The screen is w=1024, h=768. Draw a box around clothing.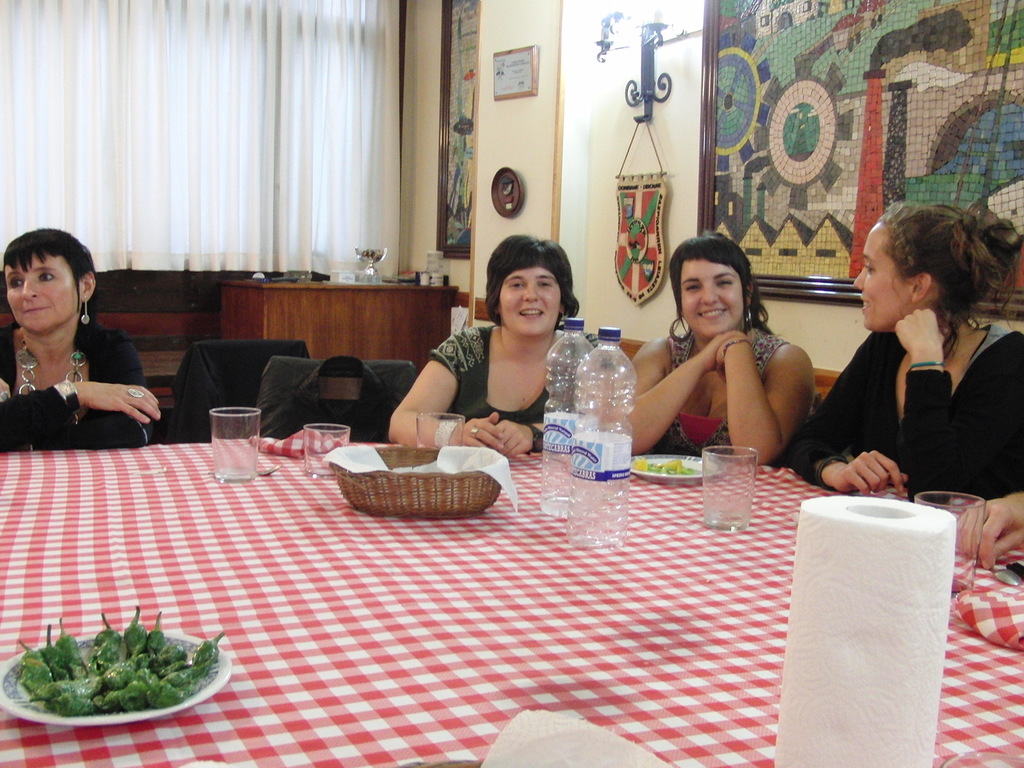
{"x1": 425, "y1": 324, "x2": 552, "y2": 426}.
